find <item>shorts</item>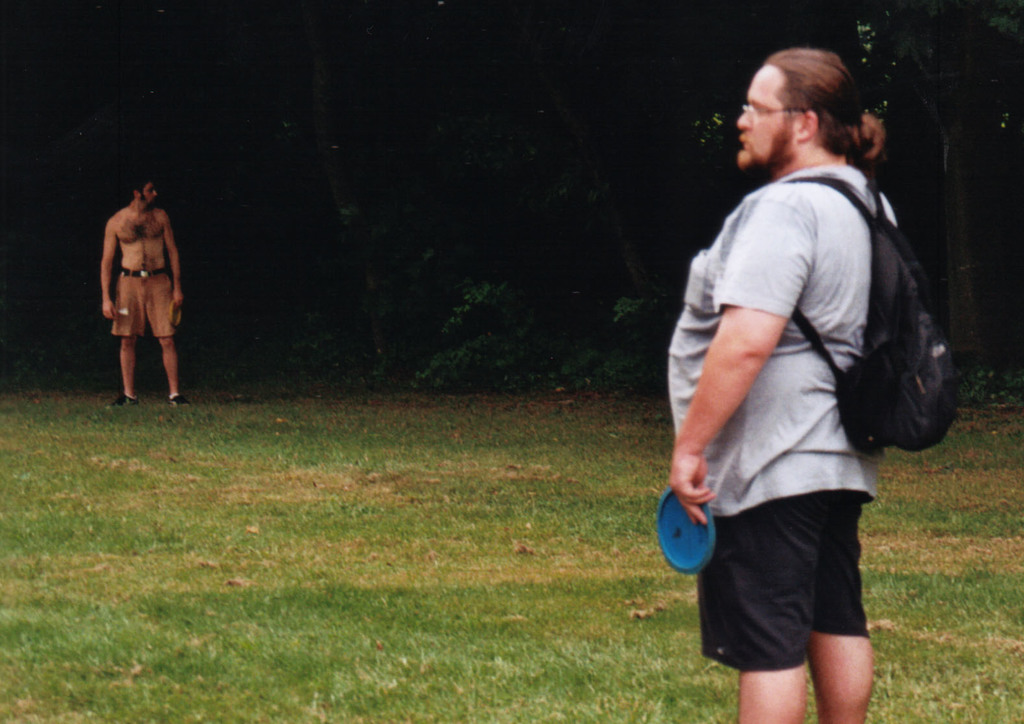
box(698, 512, 889, 666)
